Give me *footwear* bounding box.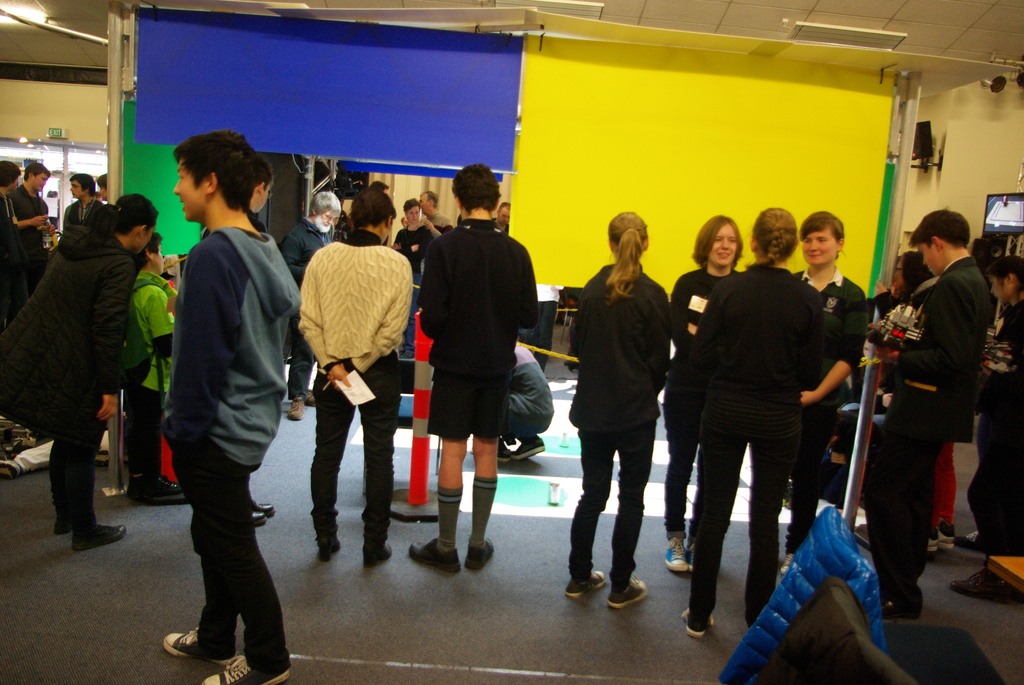
937, 531, 954, 542.
